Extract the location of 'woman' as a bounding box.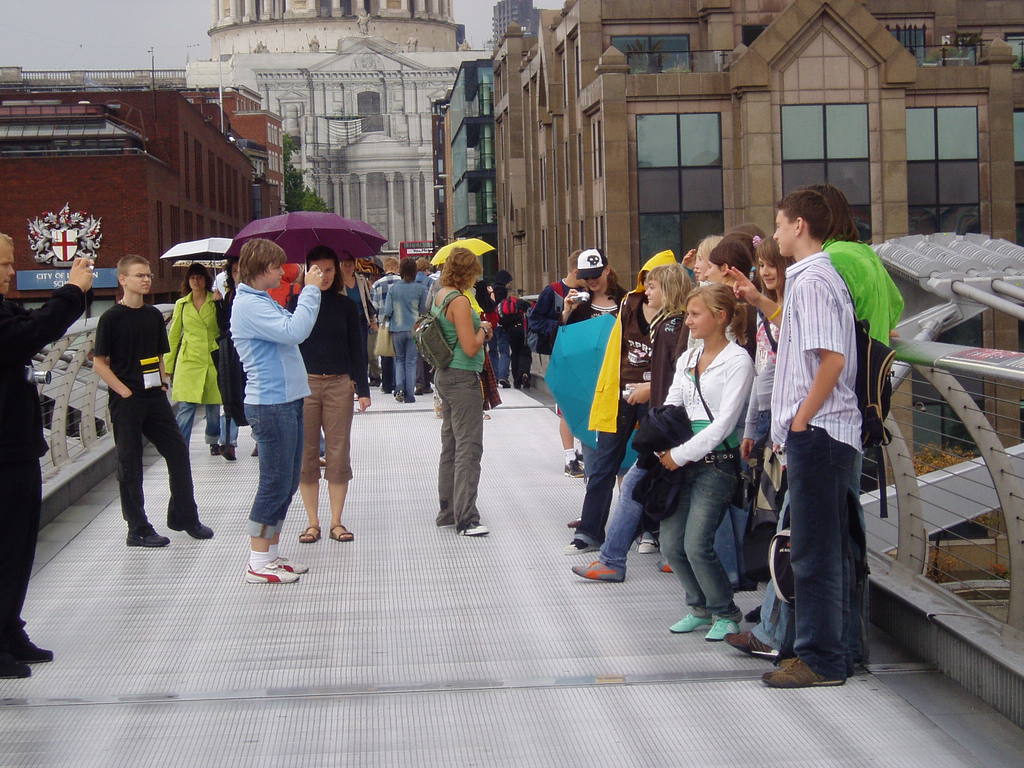
left=215, top=255, right=259, bottom=461.
